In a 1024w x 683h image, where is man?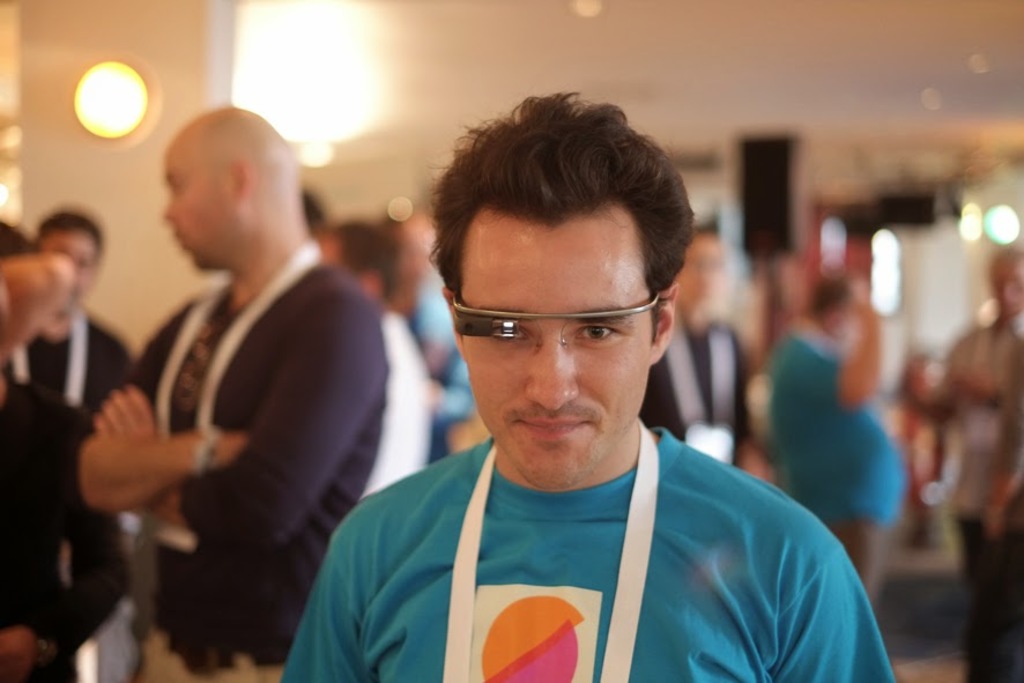
268,131,896,675.
